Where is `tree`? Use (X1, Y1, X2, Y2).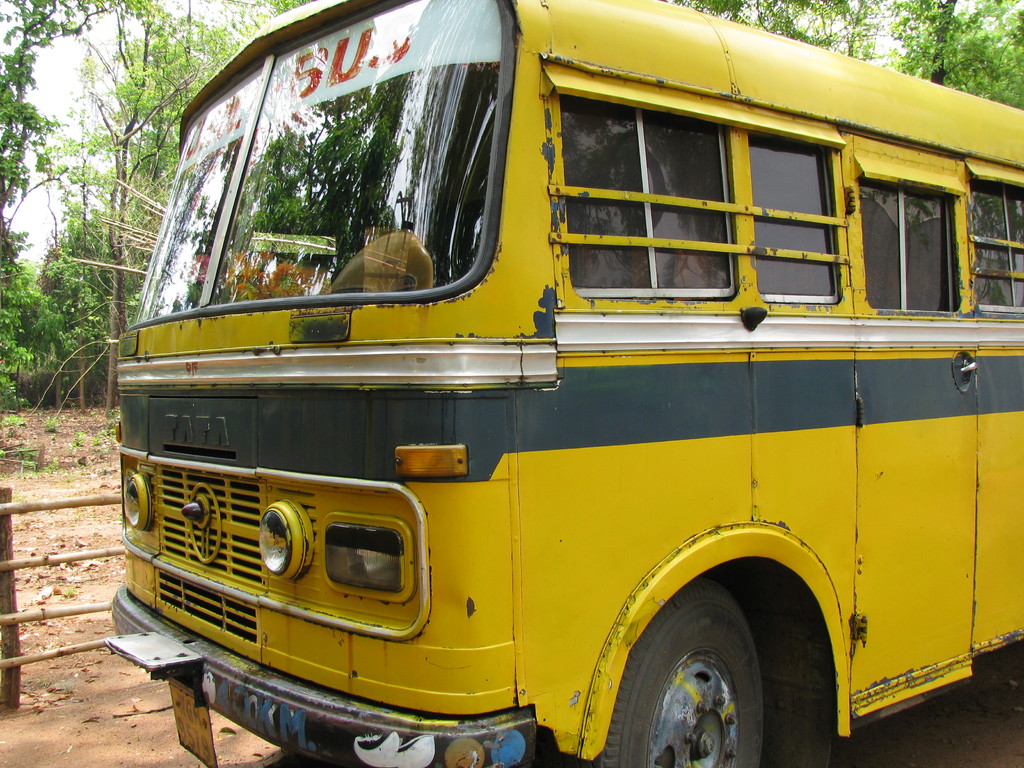
(894, 0, 1023, 107).
